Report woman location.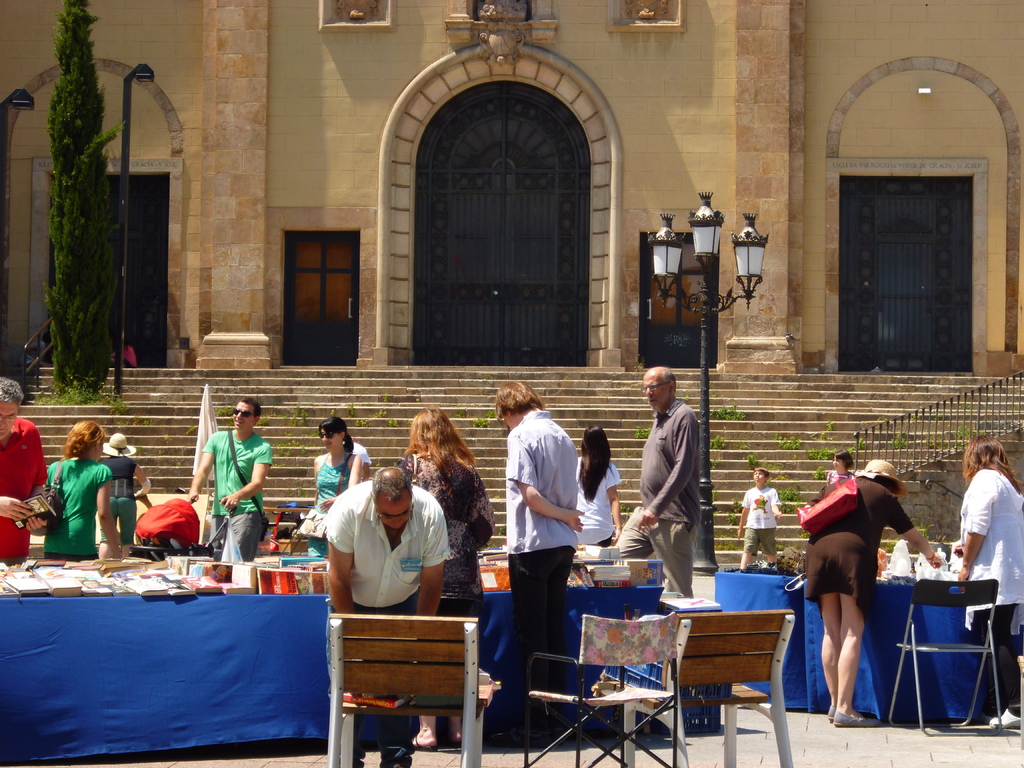
Report: (x1=958, y1=433, x2=1023, y2=730).
